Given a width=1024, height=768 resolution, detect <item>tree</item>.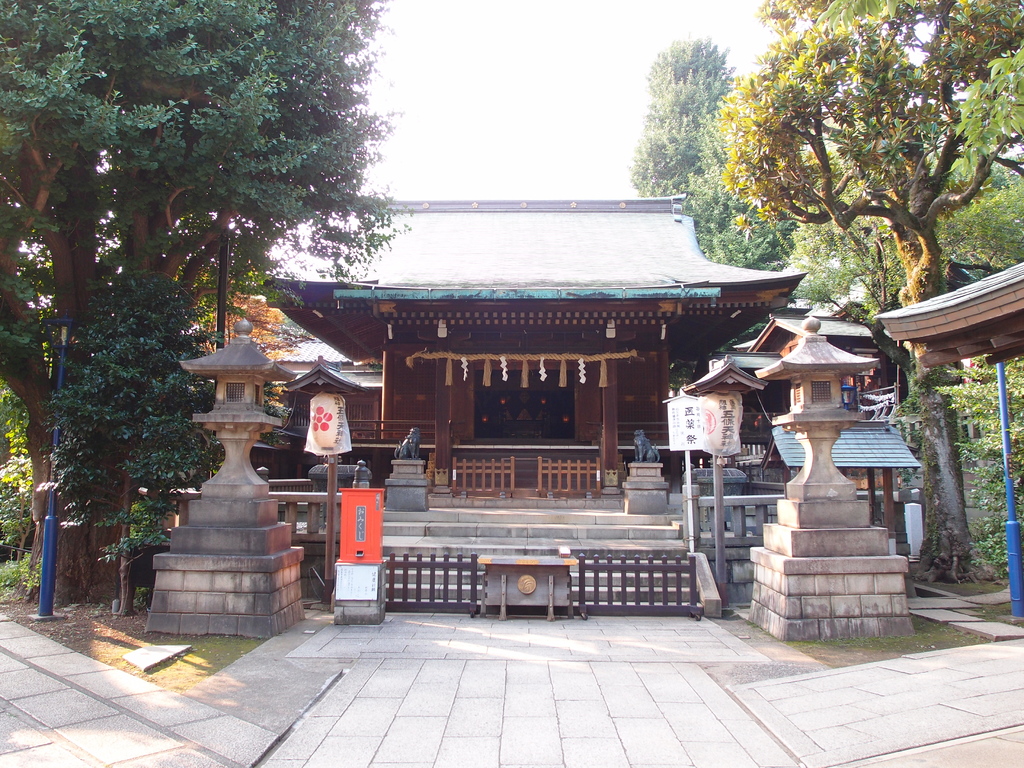
[699,15,987,328].
